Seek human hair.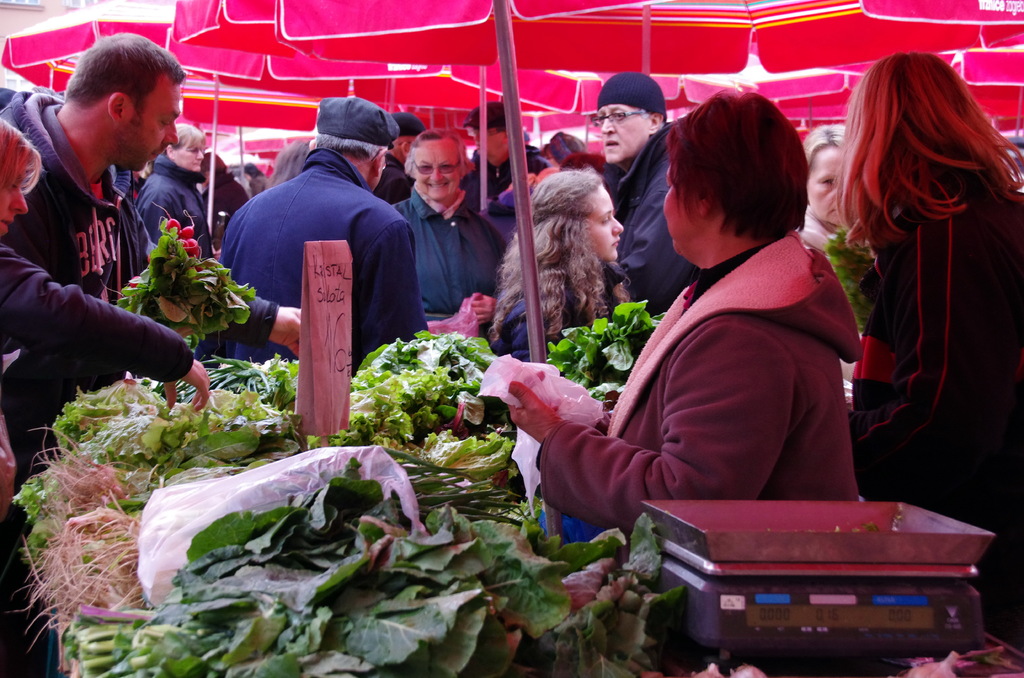
bbox=[0, 113, 39, 202].
